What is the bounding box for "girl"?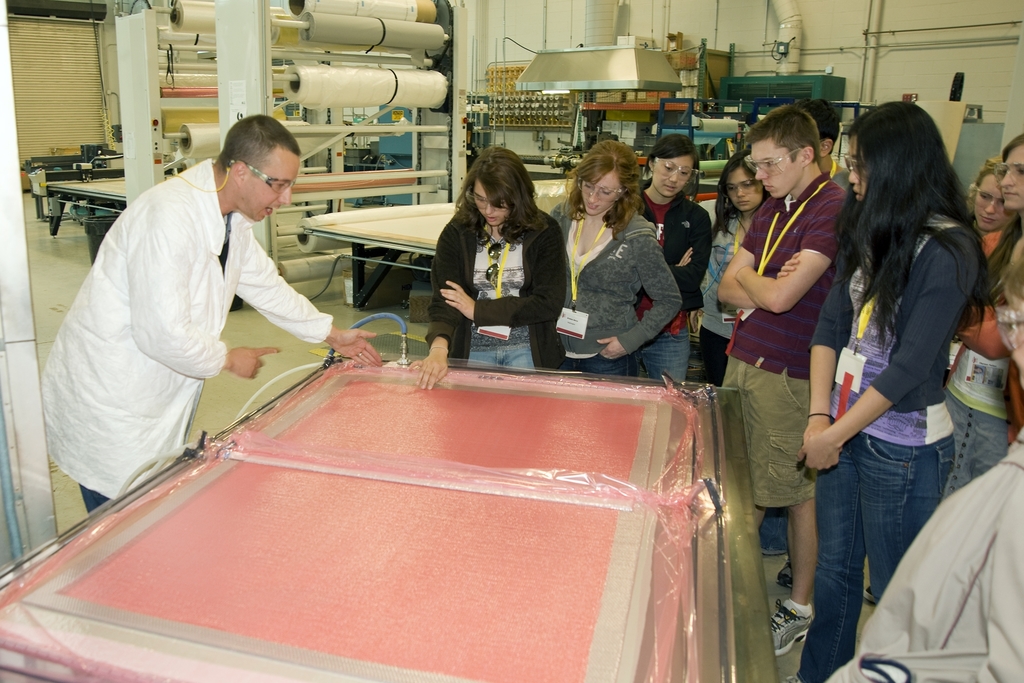
{"x1": 794, "y1": 90, "x2": 959, "y2": 682}.
